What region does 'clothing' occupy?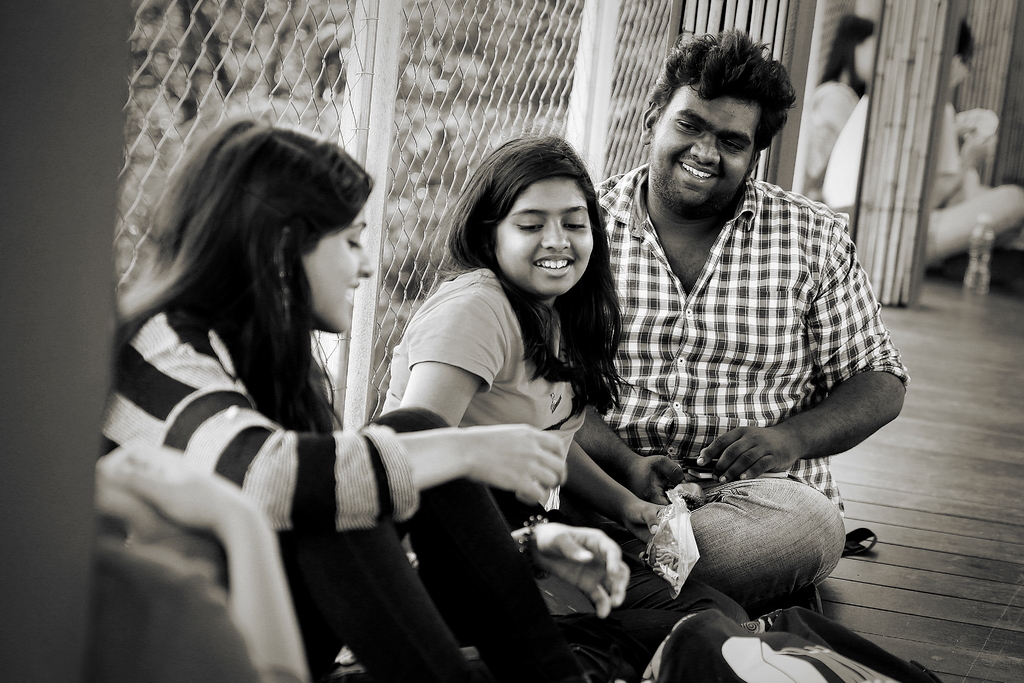
(85,533,303,679).
